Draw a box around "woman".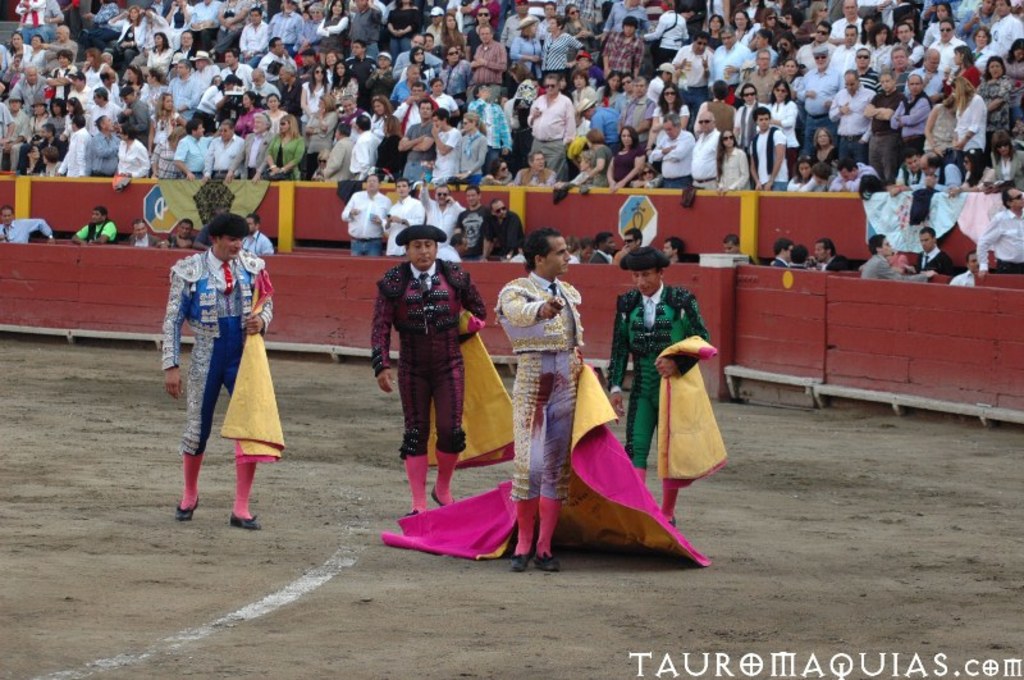
locate(438, 47, 472, 100).
